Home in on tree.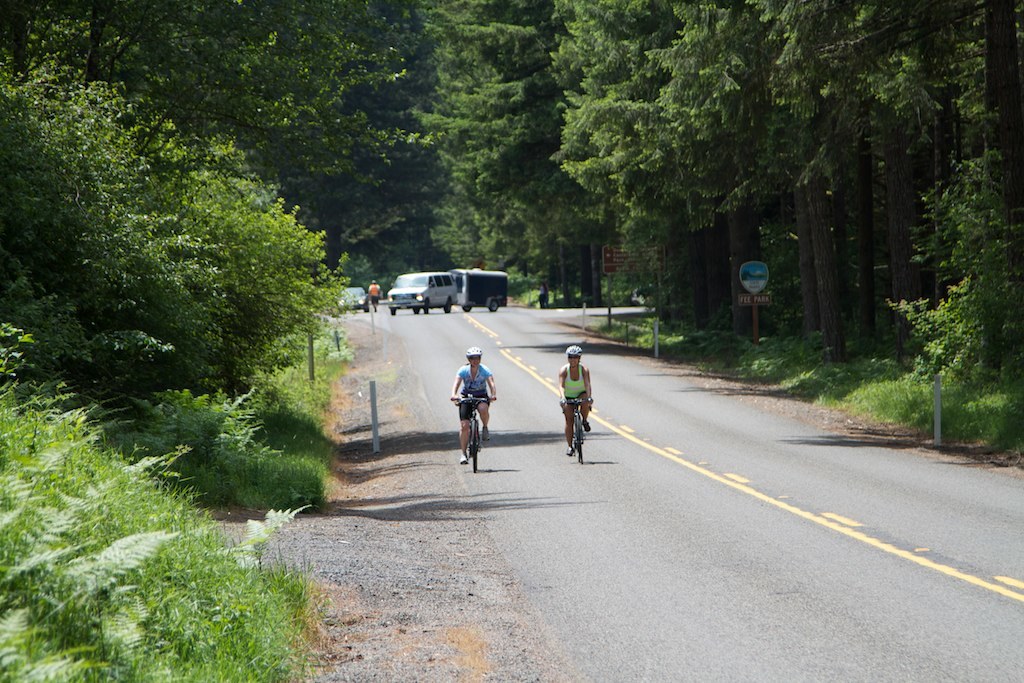
Homed in at 102/133/361/502.
